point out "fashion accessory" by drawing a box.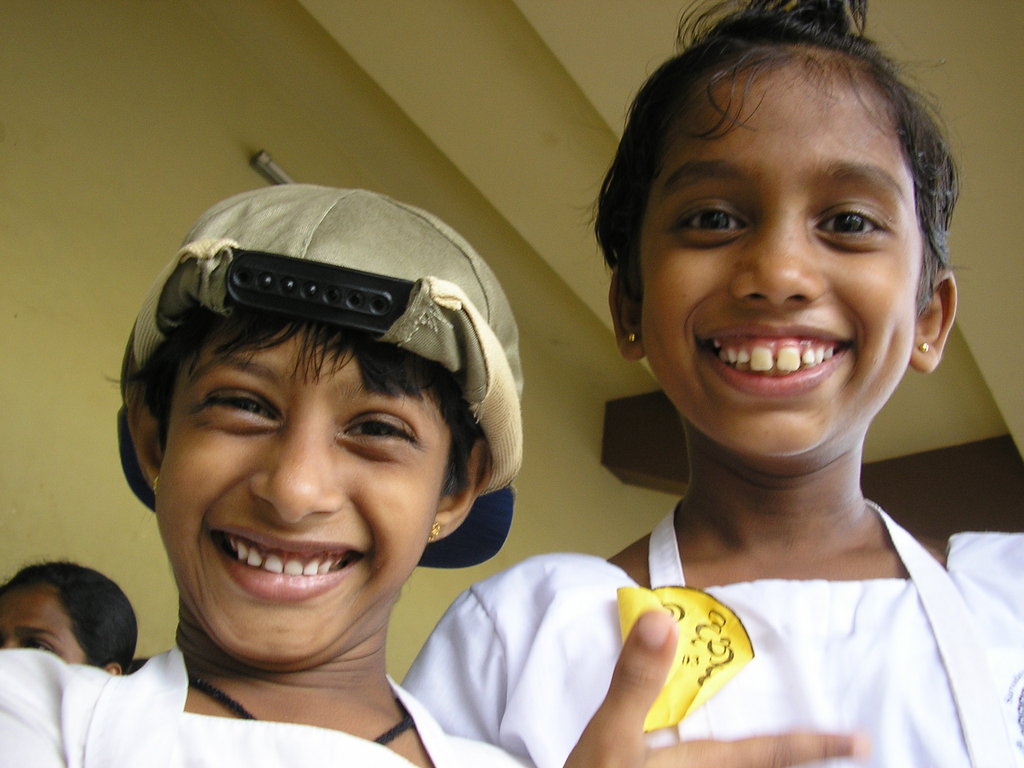
region(148, 471, 163, 497).
